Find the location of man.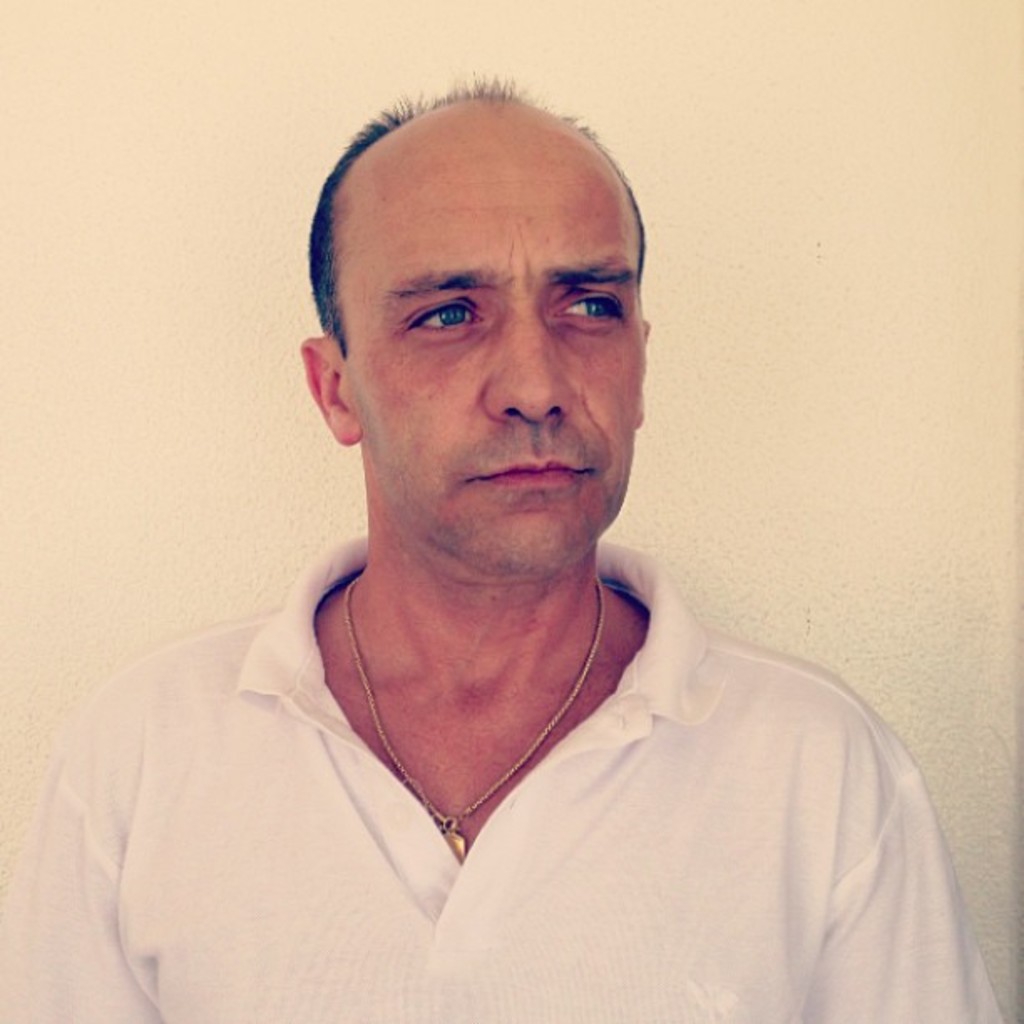
Location: rect(5, 52, 999, 1023).
